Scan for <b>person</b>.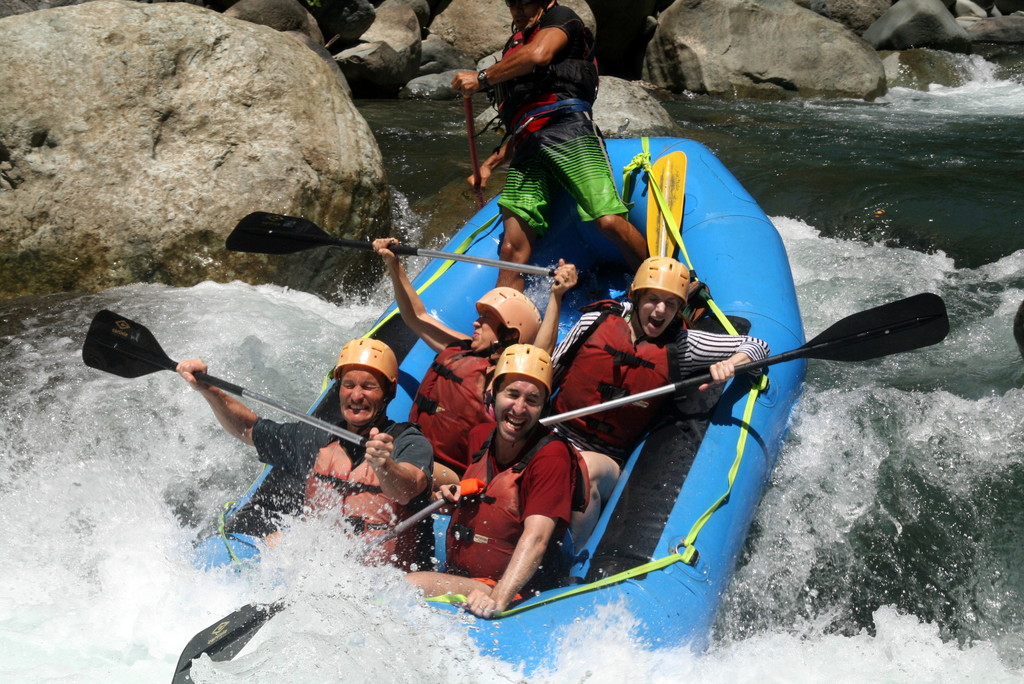
Scan result: {"left": 176, "top": 337, "right": 433, "bottom": 556}.
